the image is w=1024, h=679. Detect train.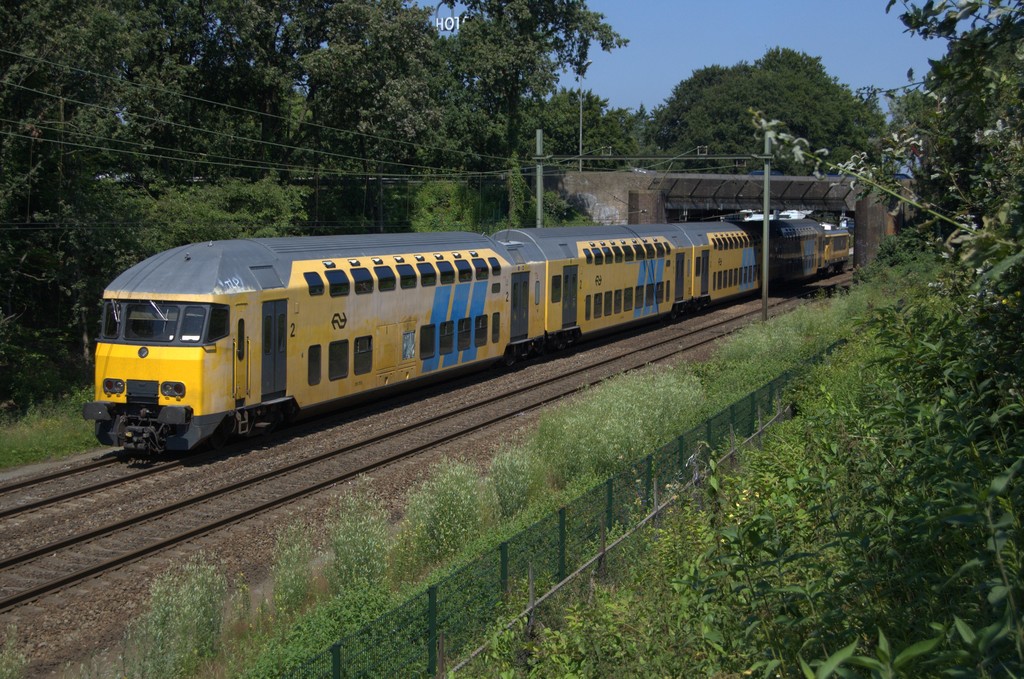
Detection: crop(84, 213, 855, 457).
